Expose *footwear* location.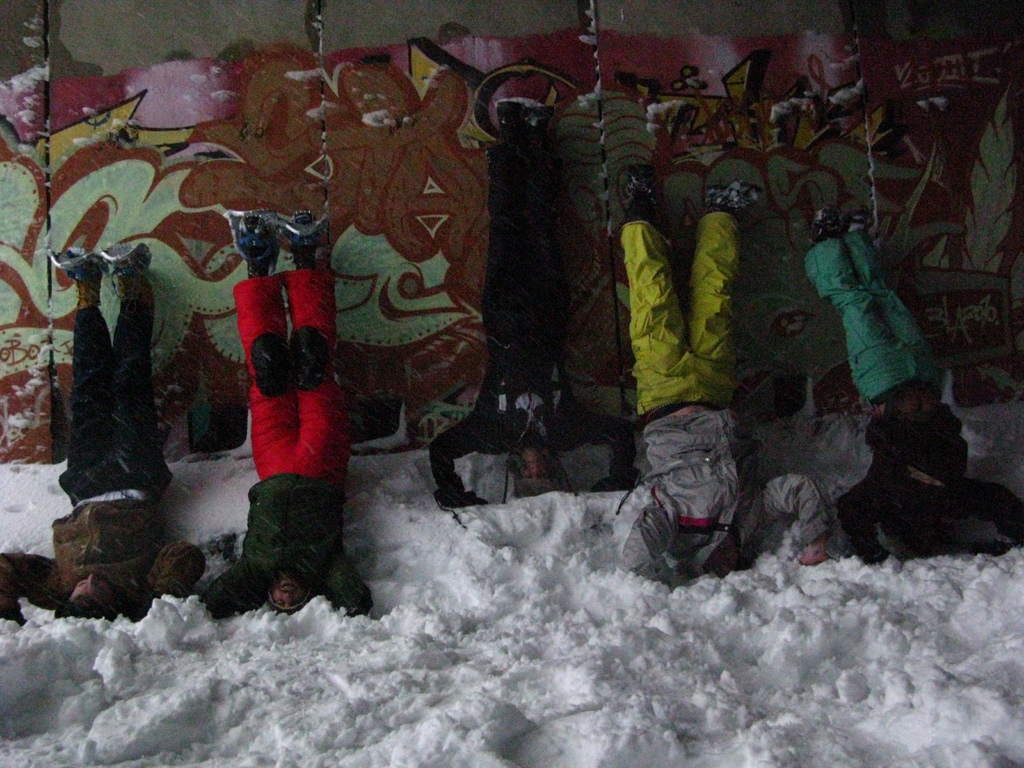
Exposed at left=629, top=167, right=658, bottom=207.
